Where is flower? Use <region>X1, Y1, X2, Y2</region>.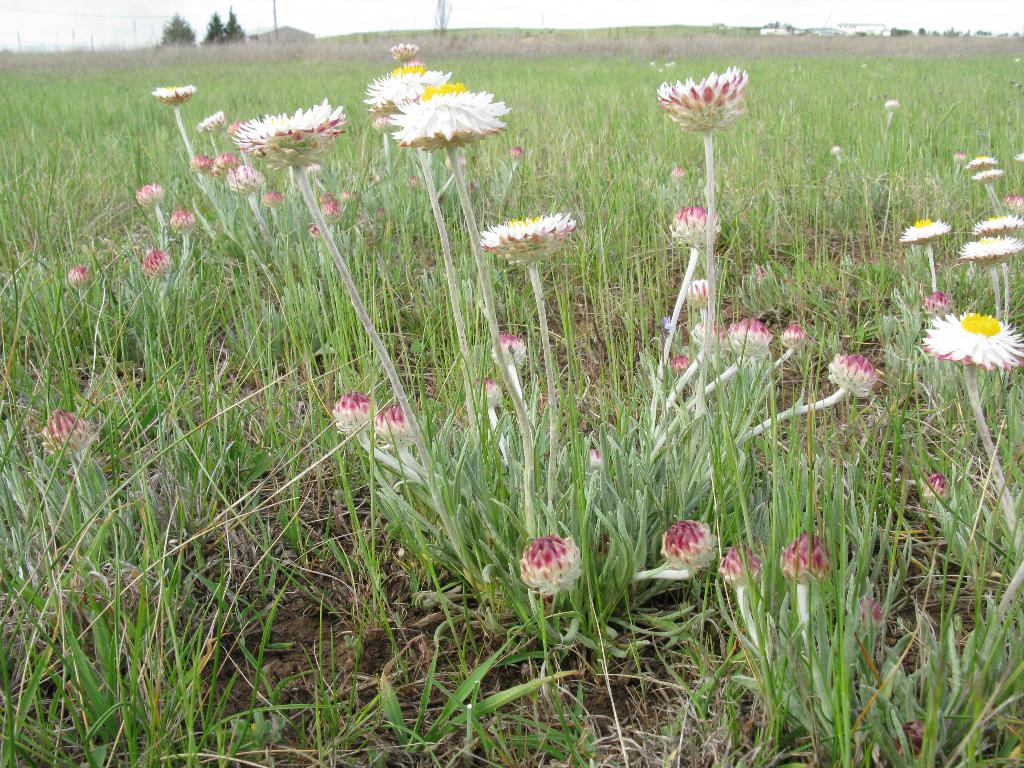
<region>961, 234, 1020, 261</region>.
